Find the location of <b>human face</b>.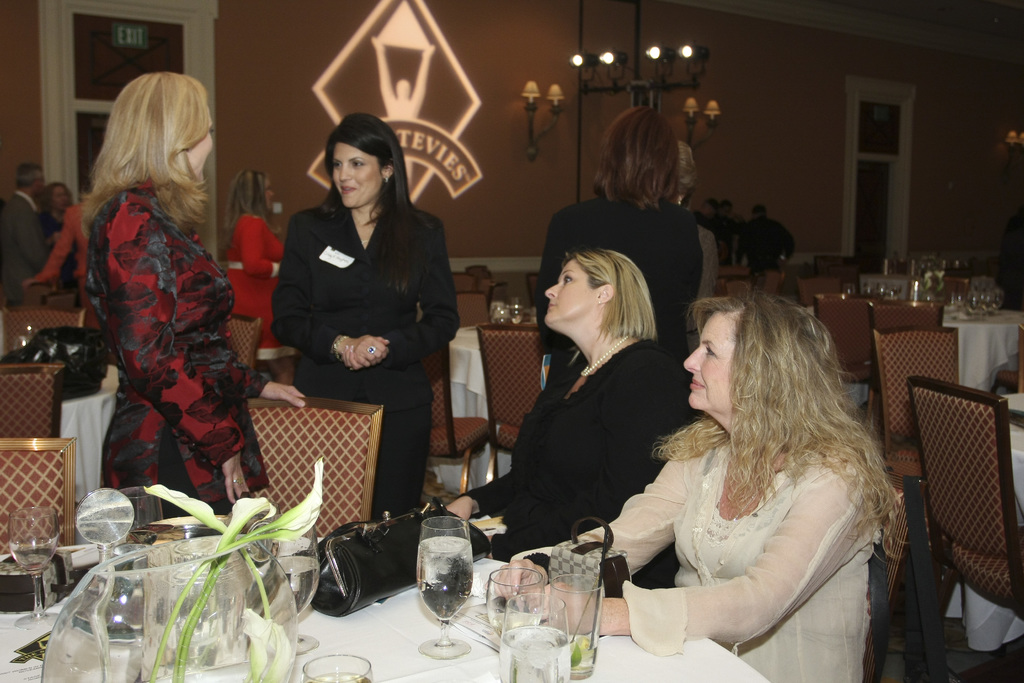
Location: [left=189, top=120, right=211, bottom=169].
